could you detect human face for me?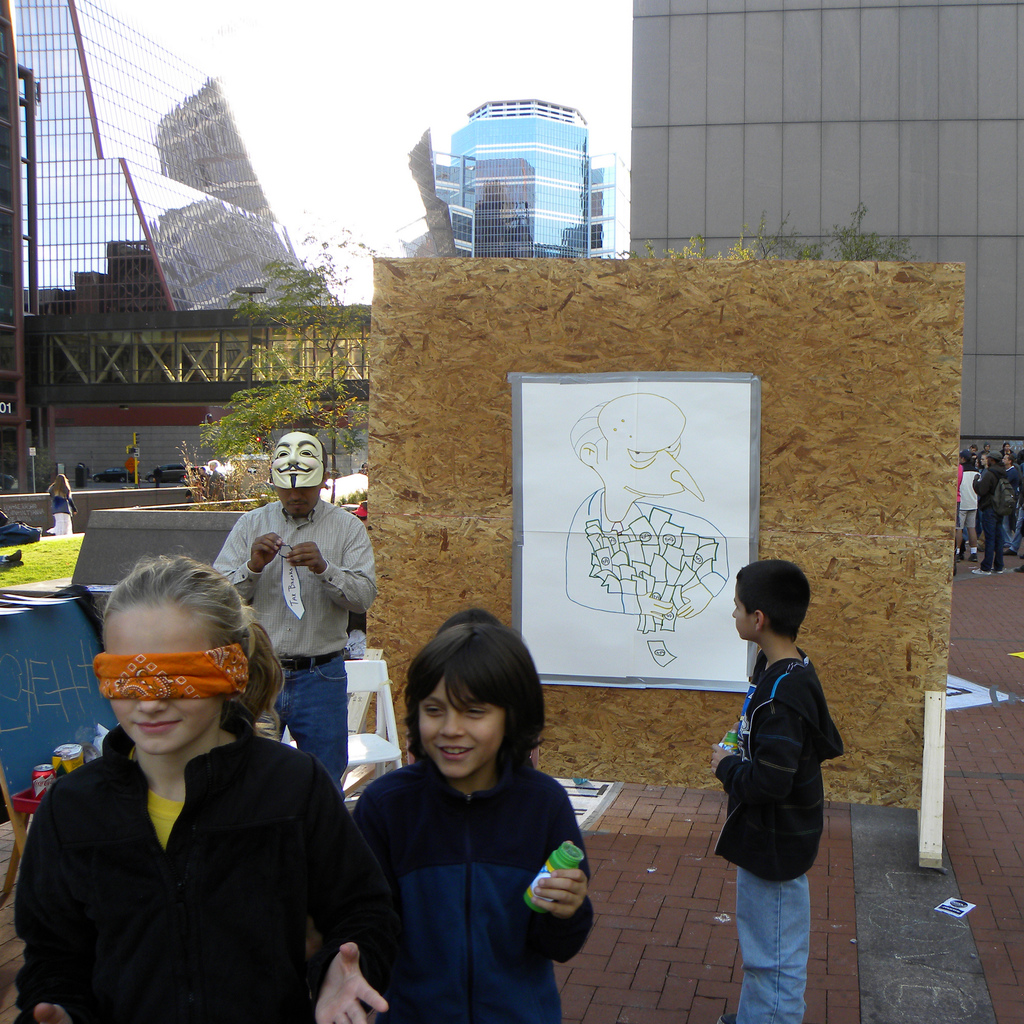
Detection result: bbox=(419, 671, 506, 780).
